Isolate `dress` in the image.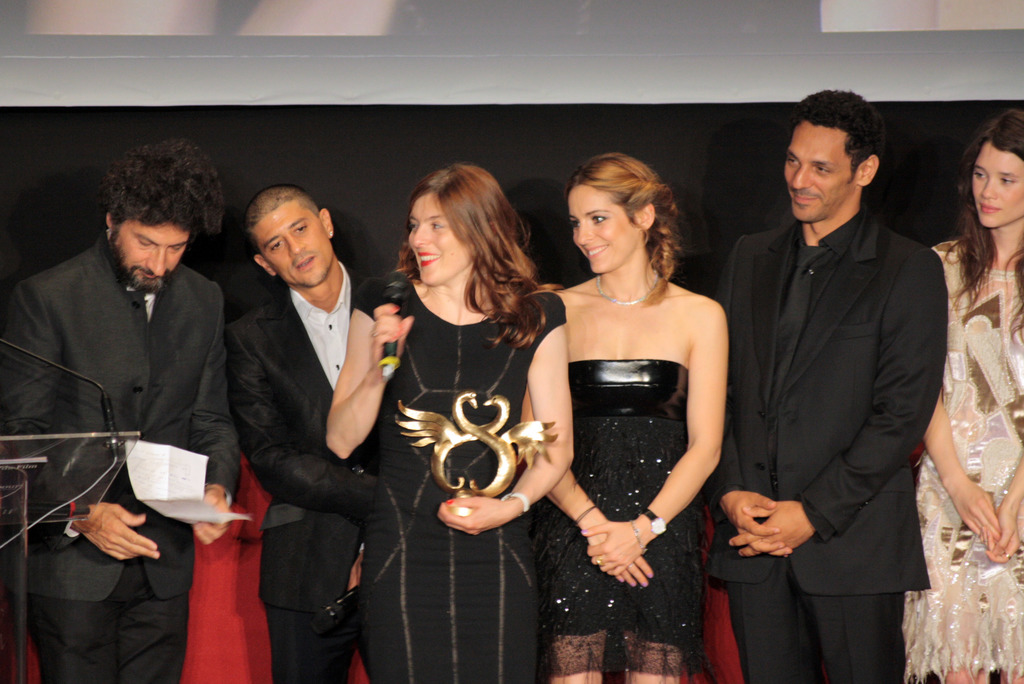
Isolated region: detection(350, 275, 565, 683).
